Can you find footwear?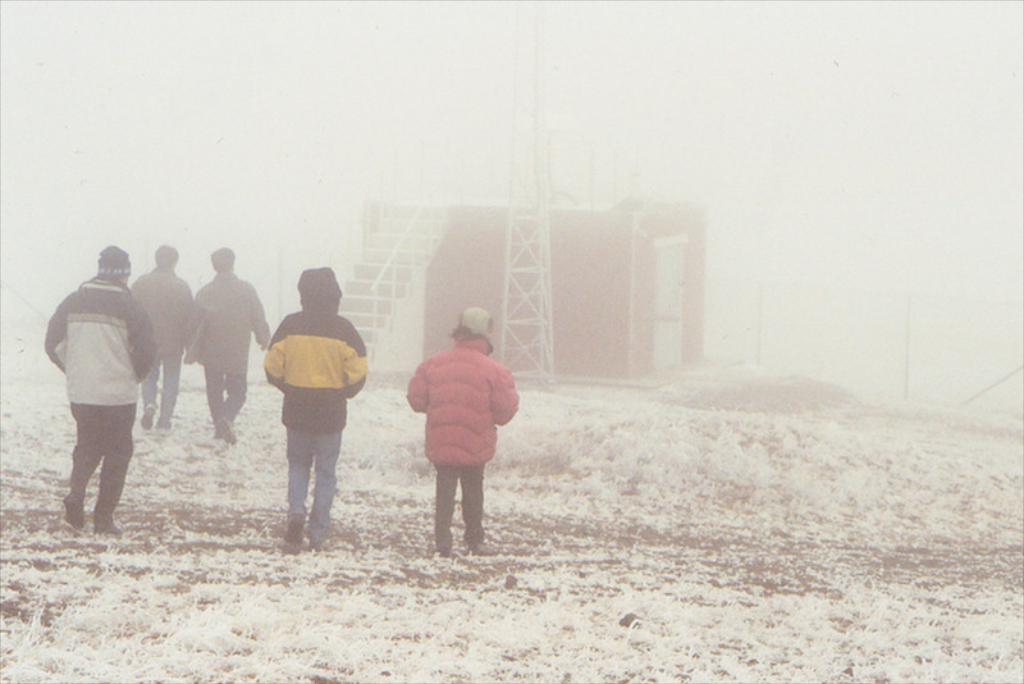
Yes, bounding box: [left=283, top=514, right=301, bottom=547].
